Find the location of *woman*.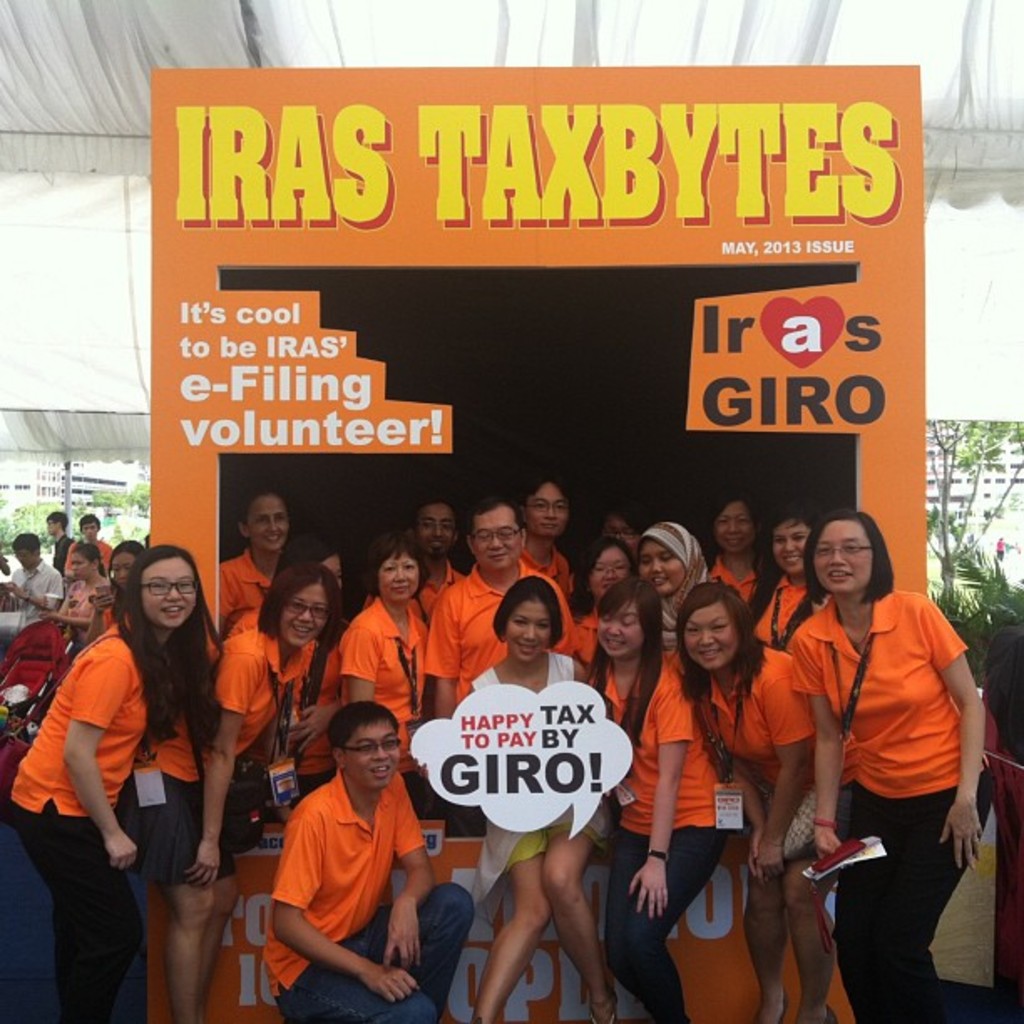
Location: Rect(674, 581, 833, 1022).
